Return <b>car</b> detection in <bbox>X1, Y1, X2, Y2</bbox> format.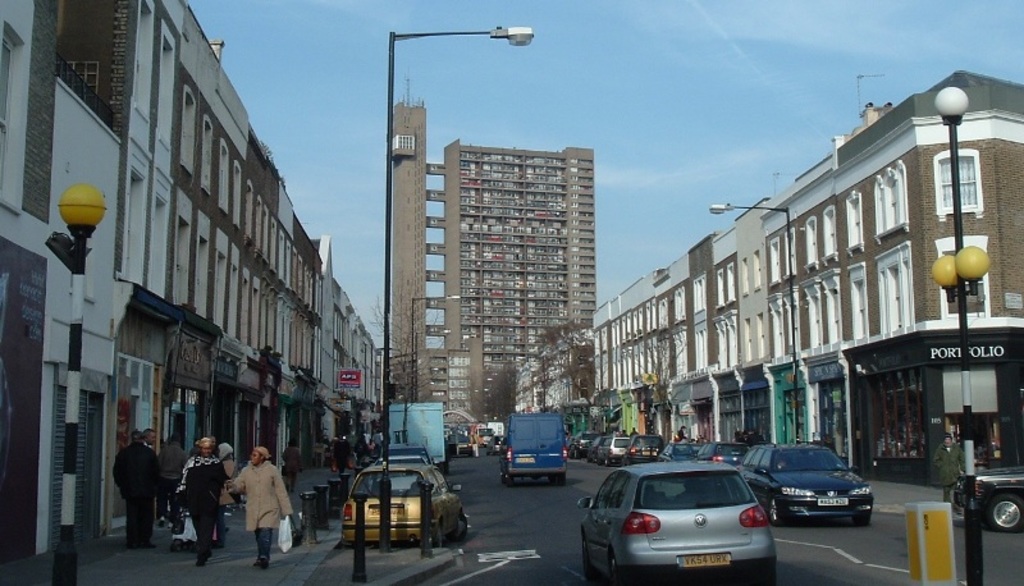
<bbox>384, 443, 426, 457</bbox>.
